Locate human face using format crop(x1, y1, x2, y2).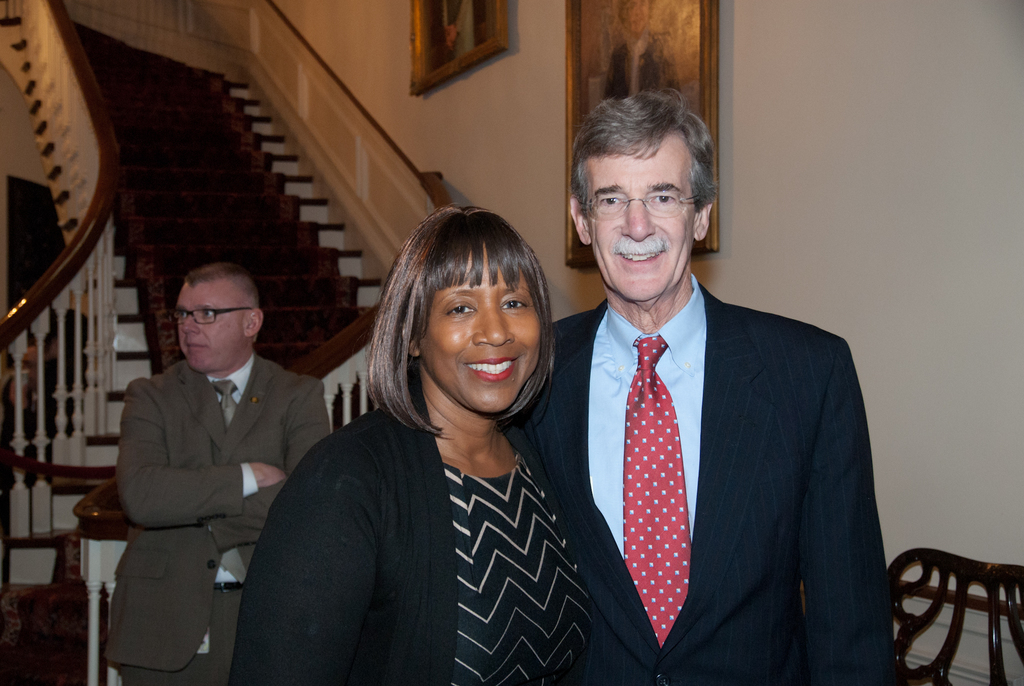
crop(424, 258, 540, 414).
